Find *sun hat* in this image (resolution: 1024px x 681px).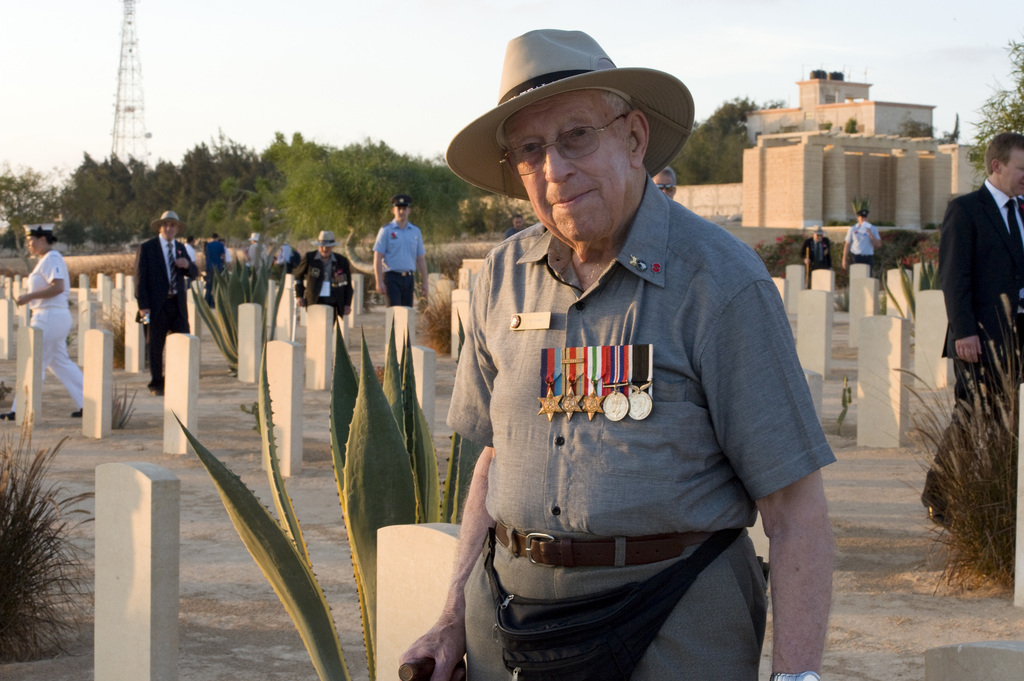
x1=312 y1=228 x2=343 y2=254.
